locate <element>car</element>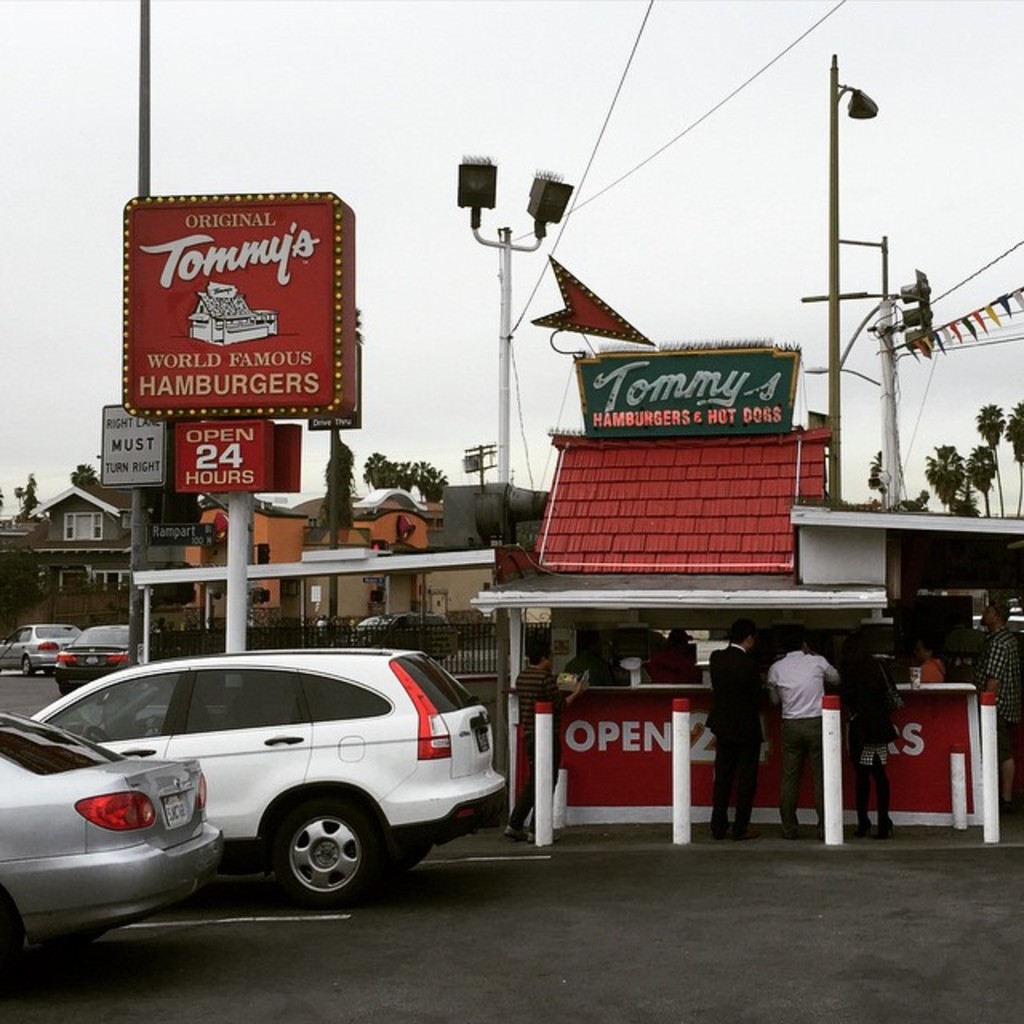
crop(0, 629, 82, 675)
